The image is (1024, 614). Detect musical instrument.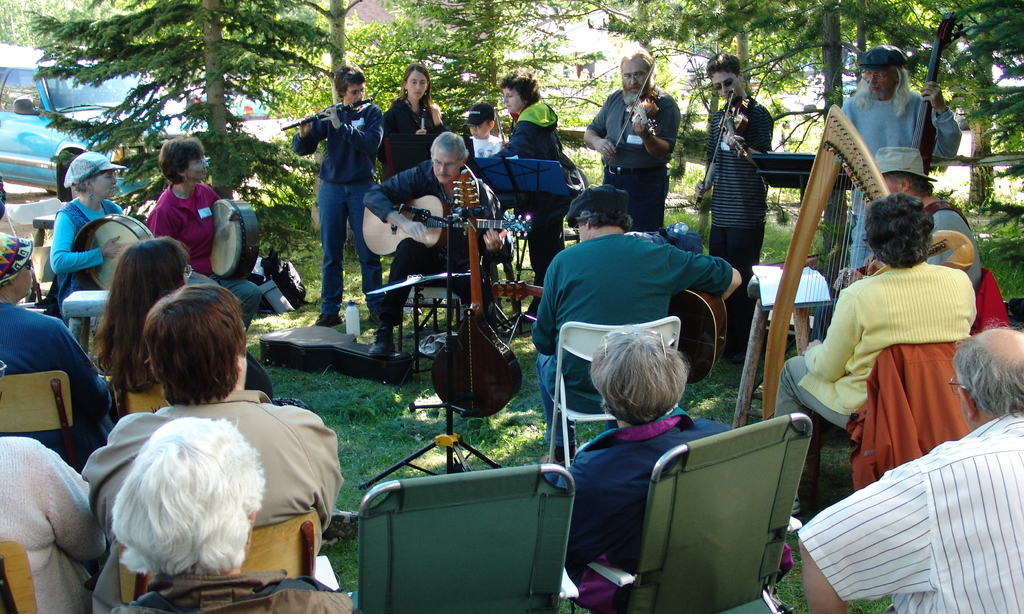
Detection: bbox(421, 194, 544, 420).
